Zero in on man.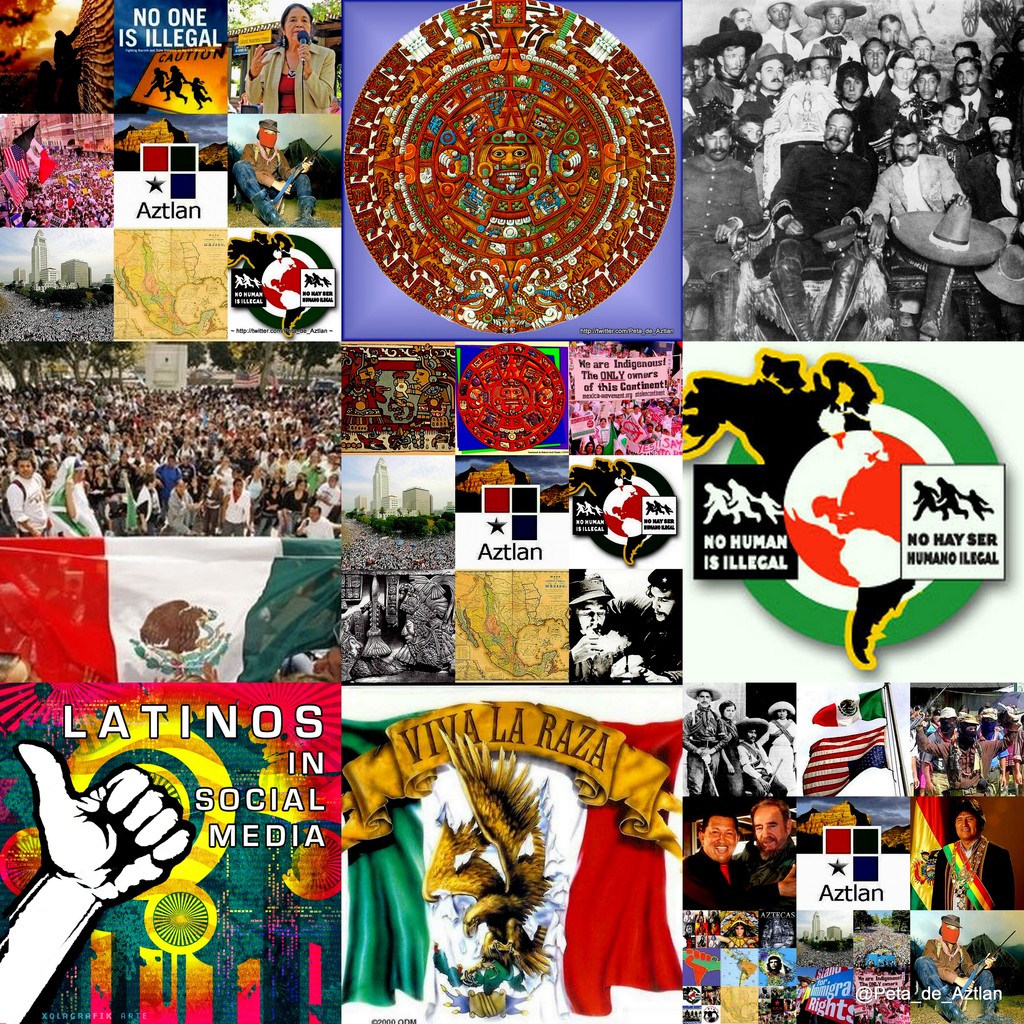
Zeroed in: x1=833 y1=62 x2=872 y2=106.
